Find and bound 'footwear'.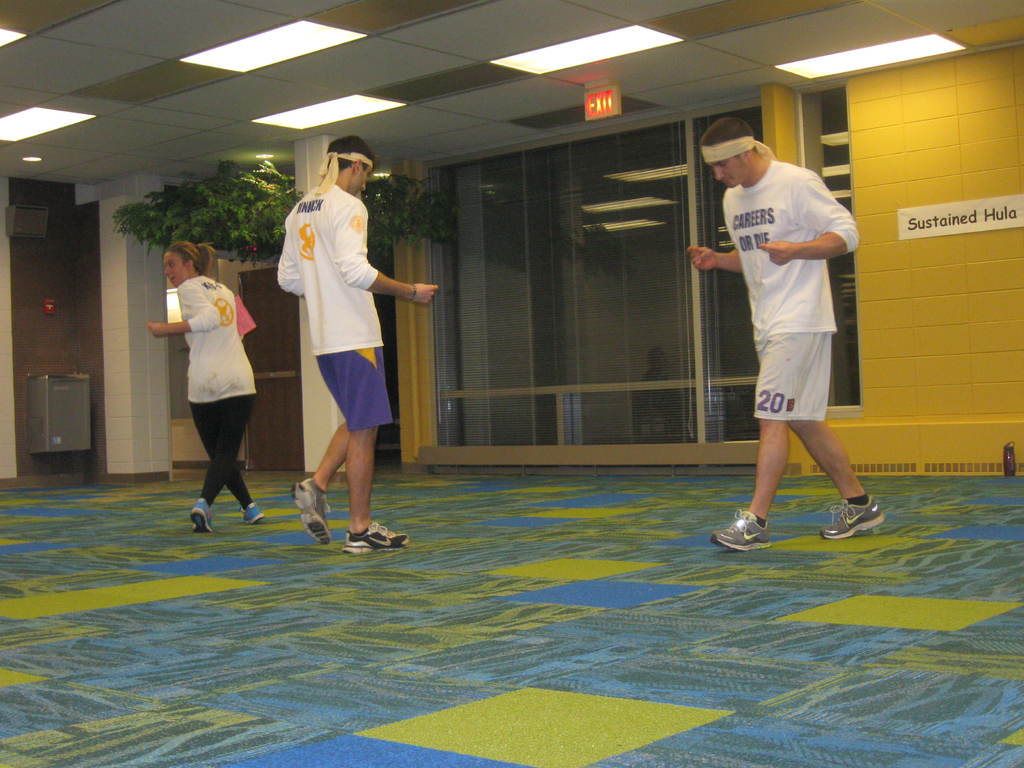
Bound: 189,503,211,532.
